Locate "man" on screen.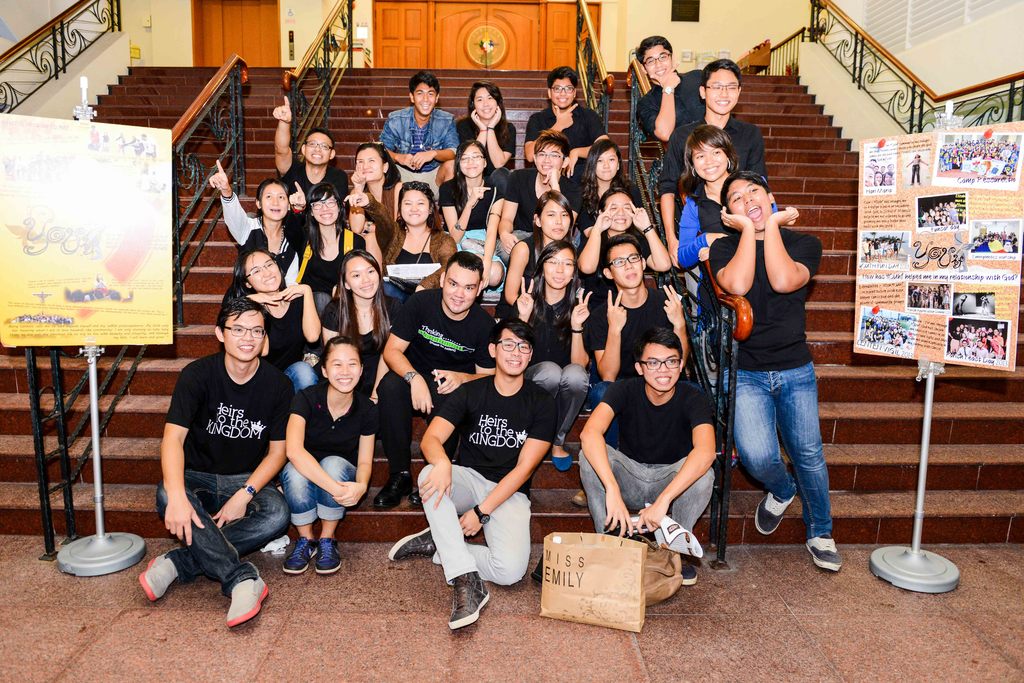
On screen at {"left": 579, "top": 238, "right": 701, "bottom": 382}.
